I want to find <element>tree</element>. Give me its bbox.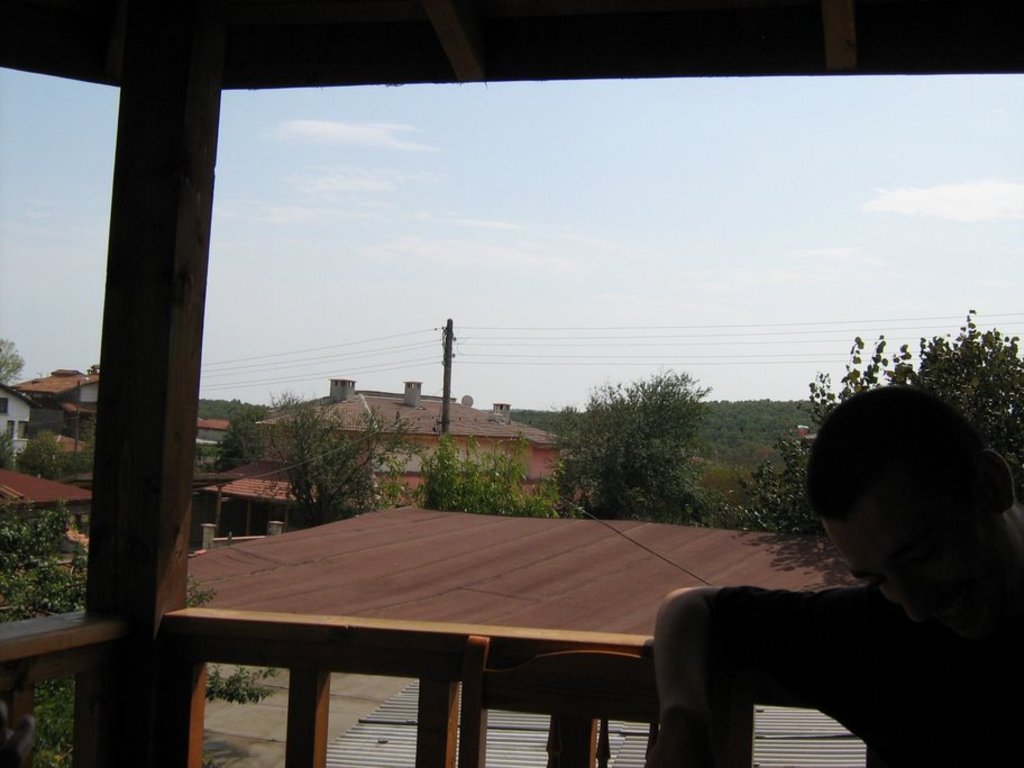
bbox=[403, 427, 574, 522].
